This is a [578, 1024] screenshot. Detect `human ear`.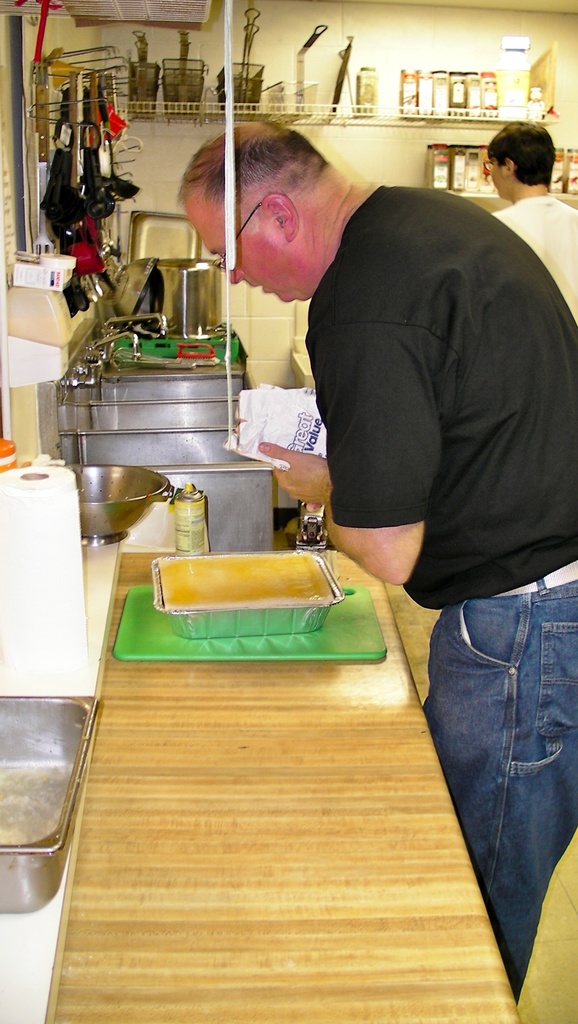
box(265, 191, 296, 243).
